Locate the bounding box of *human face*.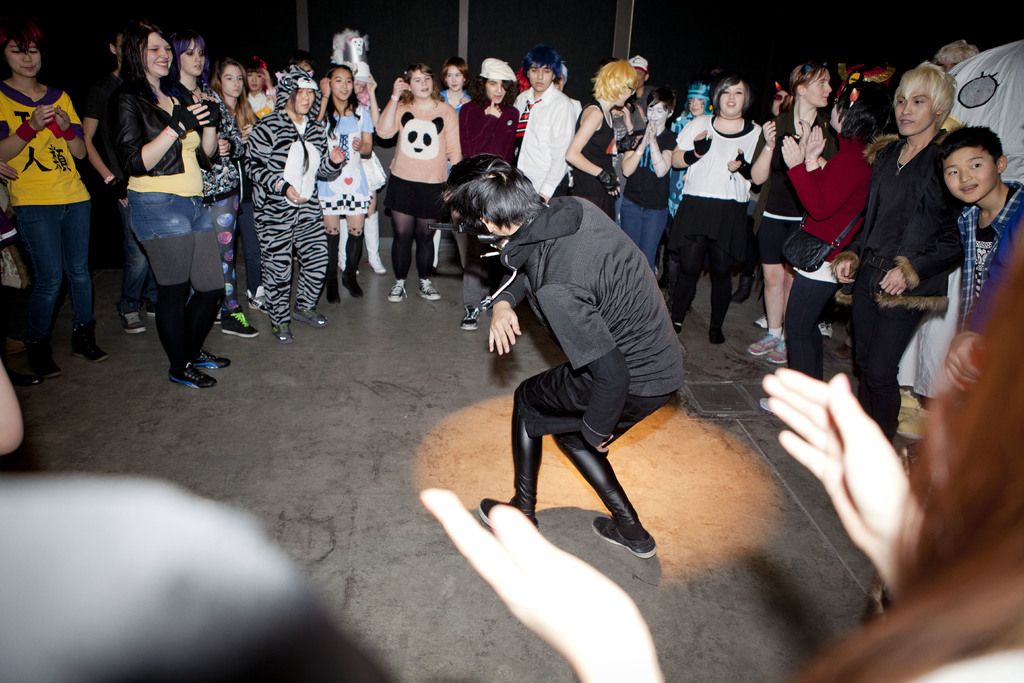
Bounding box: [945,146,998,201].
